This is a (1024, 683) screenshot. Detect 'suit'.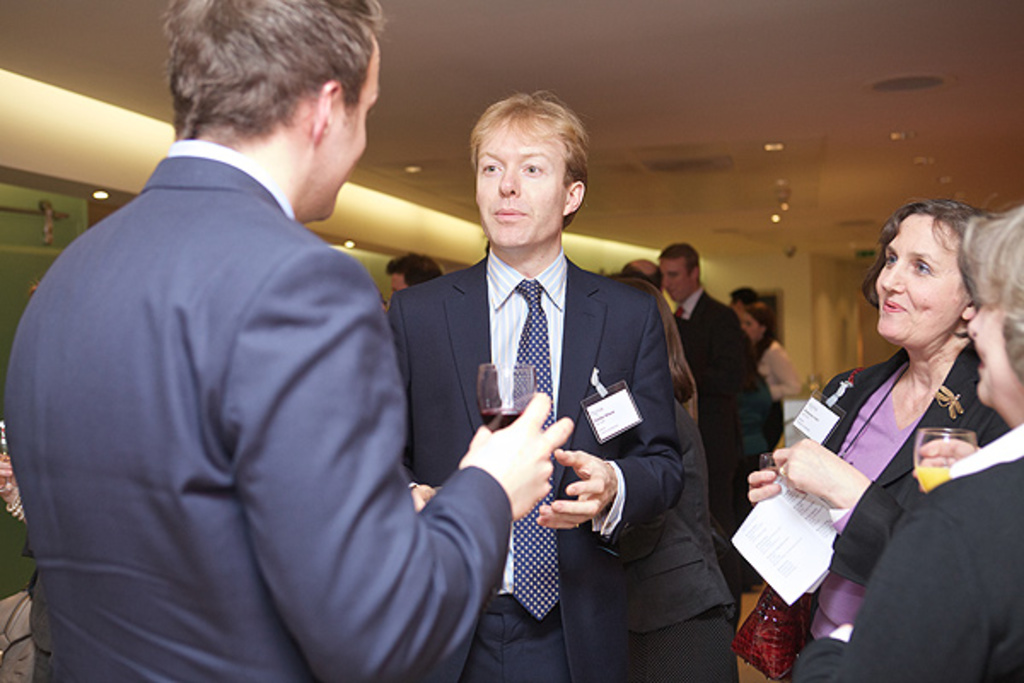
631/507/736/681.
